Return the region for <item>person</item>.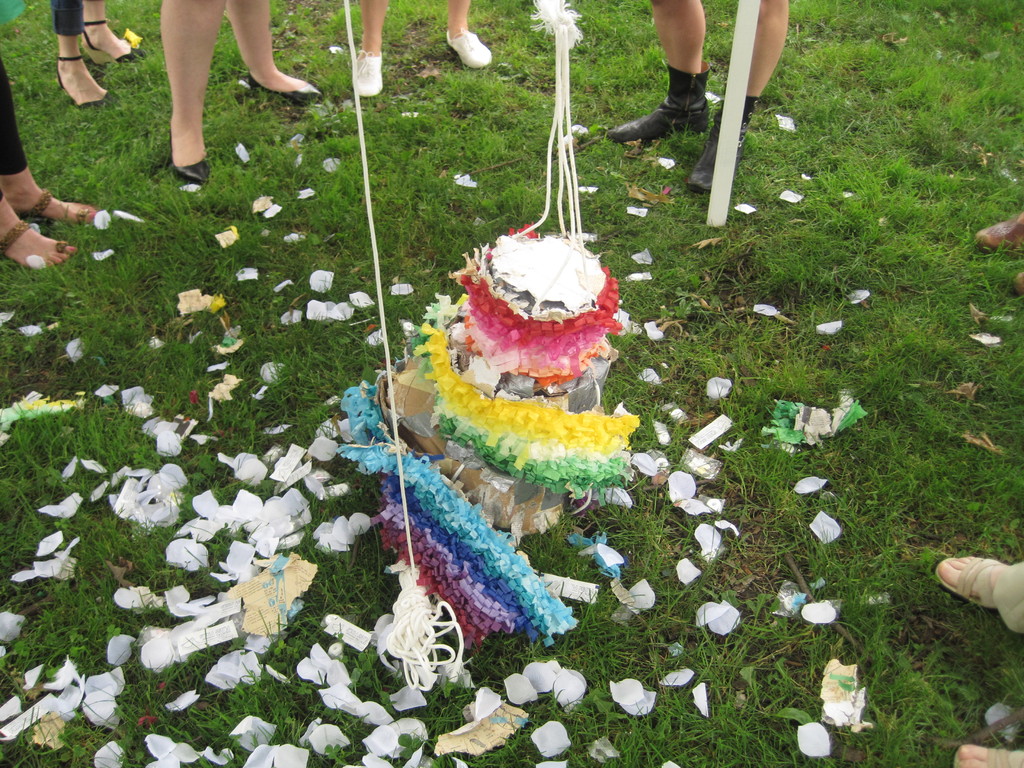
[x1=589, y1=0, x2=785, y2=202].
